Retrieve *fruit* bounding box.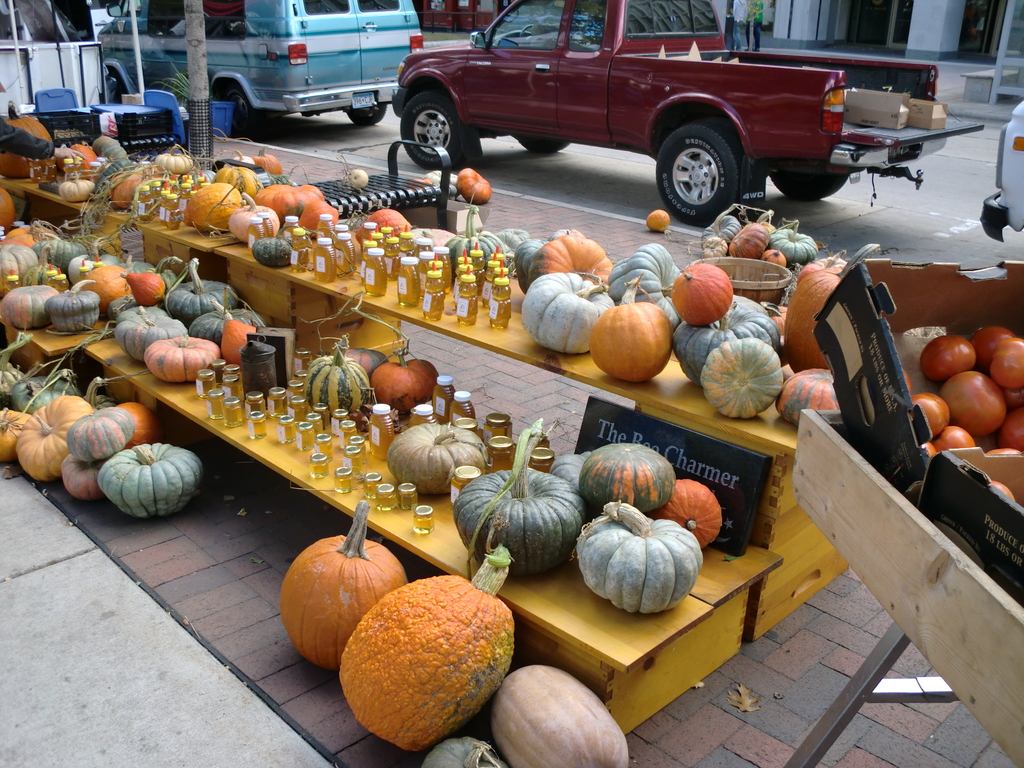
Bounding box: BBox(346, 166, 371, 189).
